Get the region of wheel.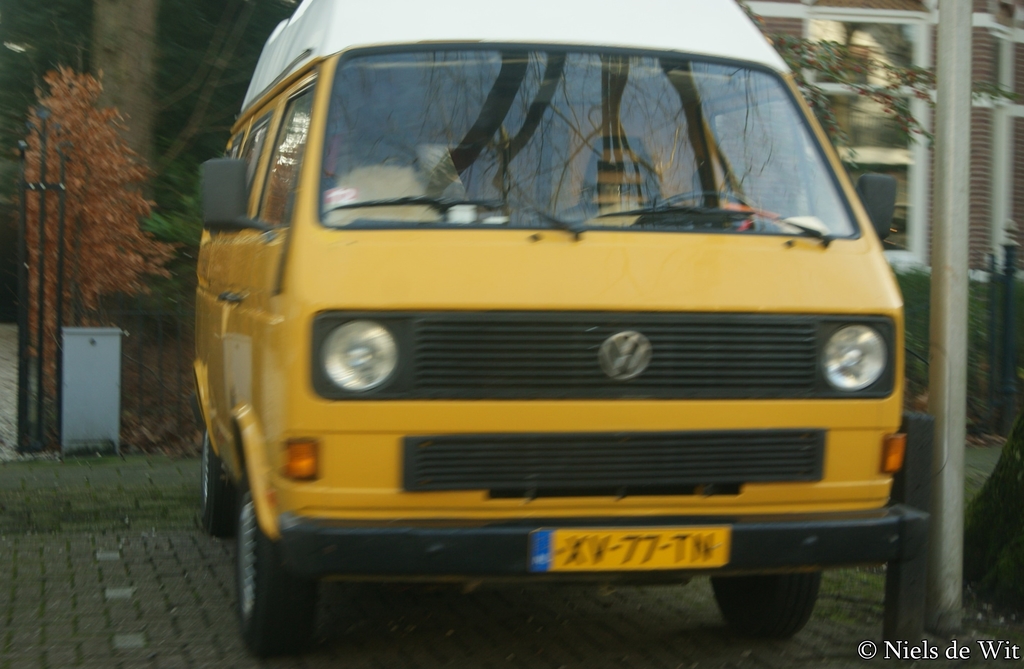
l=709, t=571, r=822, b=640.
